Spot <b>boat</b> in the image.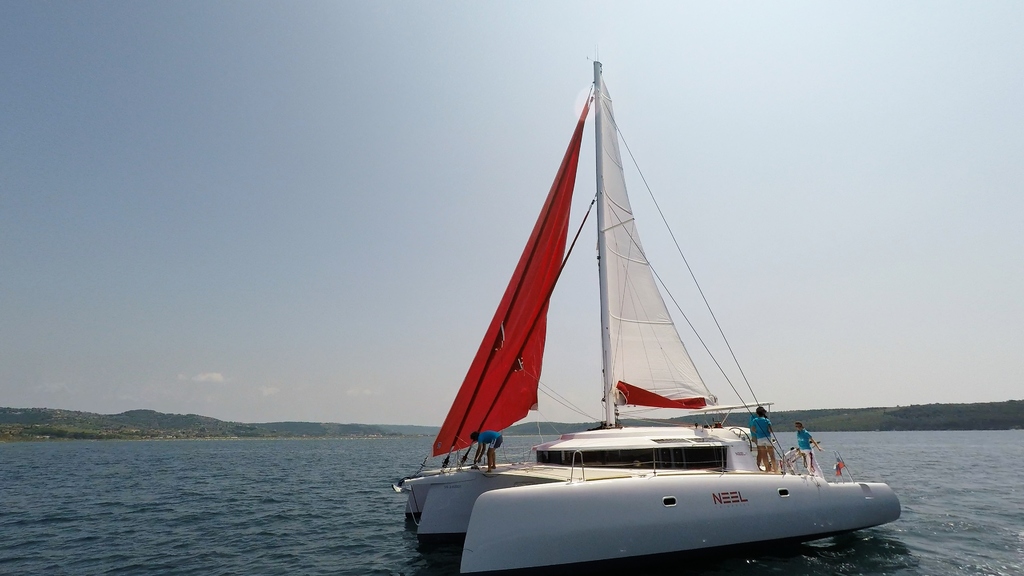
<b>boat</b> found at box=[396, 54, 836, 551].
